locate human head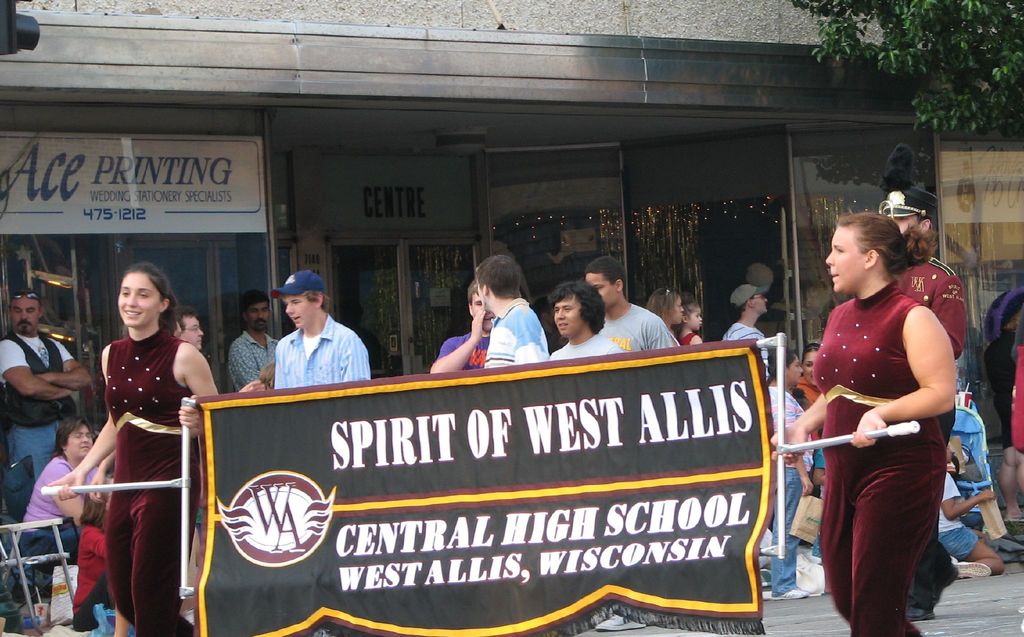
crop(177, 304, 203, 352)
